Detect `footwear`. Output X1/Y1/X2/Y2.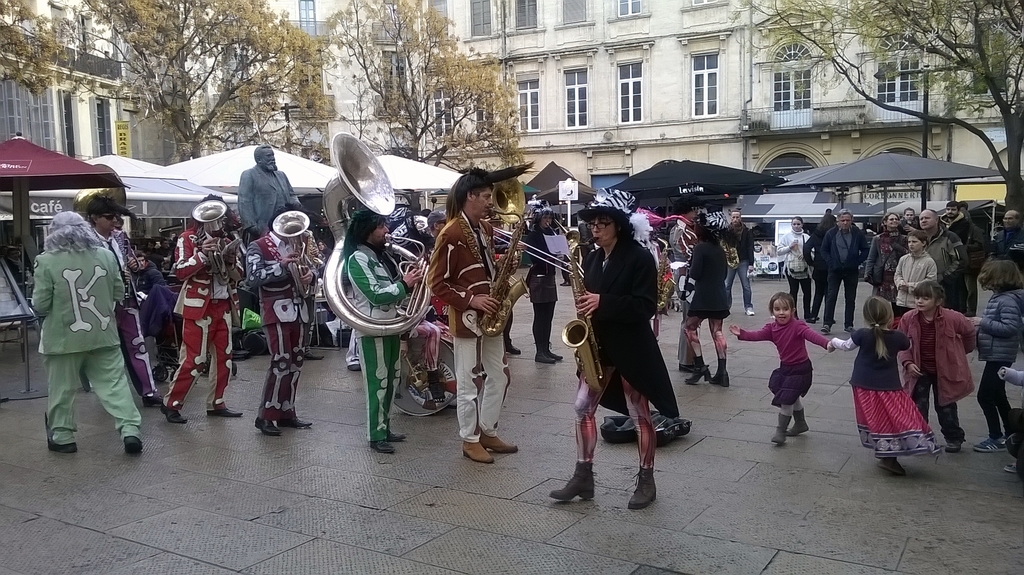
303/352/327/361.
